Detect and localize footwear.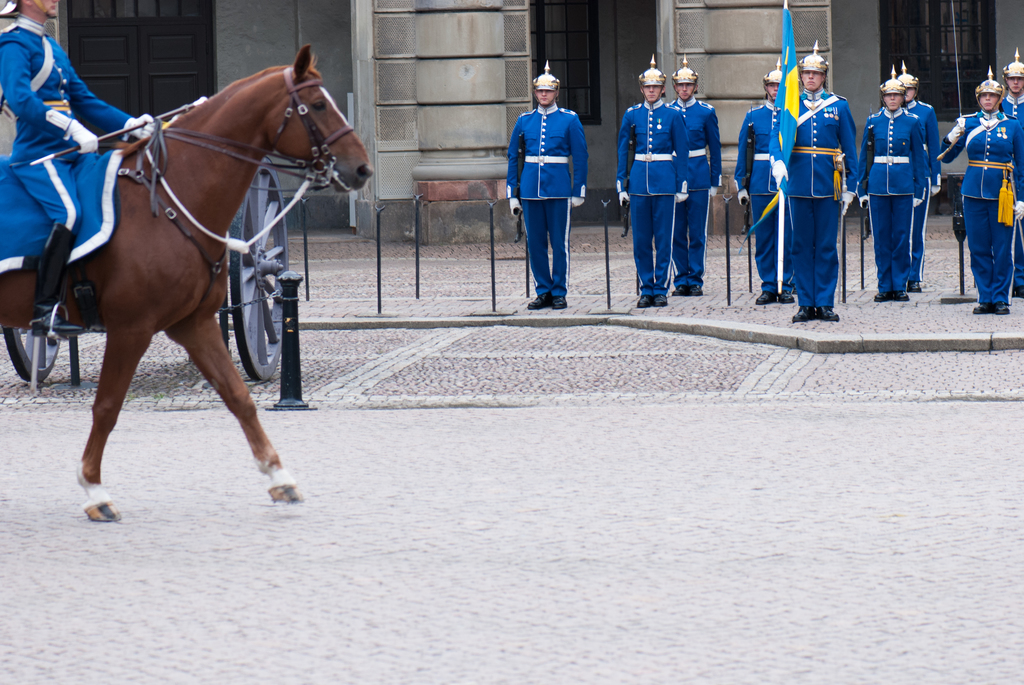
Localized at bbox(636, 295, 651, 312).
